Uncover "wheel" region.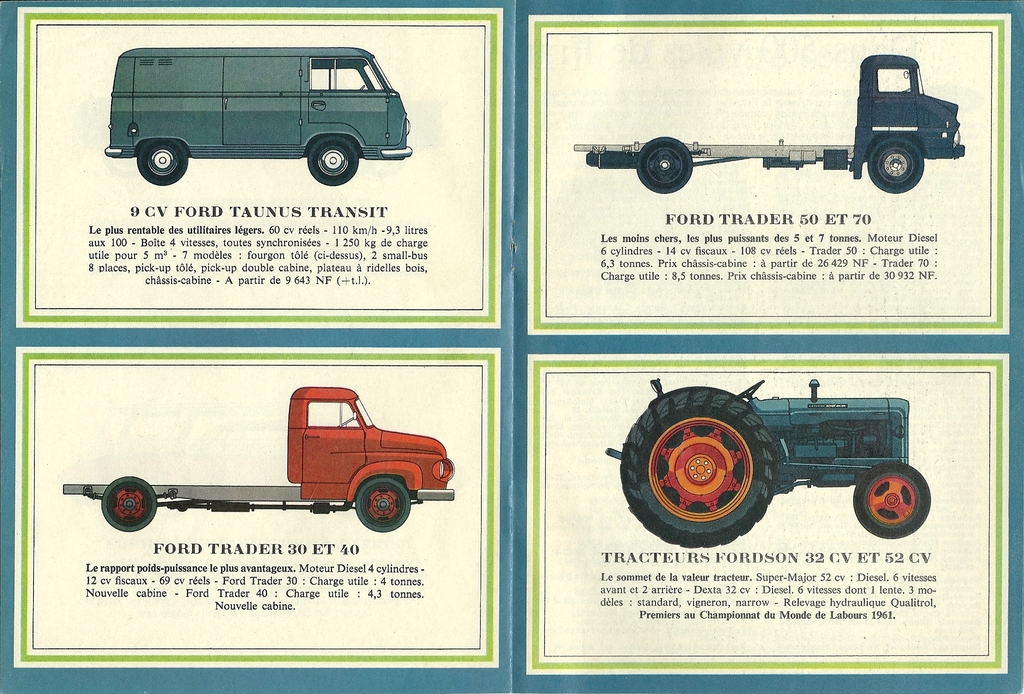
Uncovered: select_region(136, 141, 188, 186).
